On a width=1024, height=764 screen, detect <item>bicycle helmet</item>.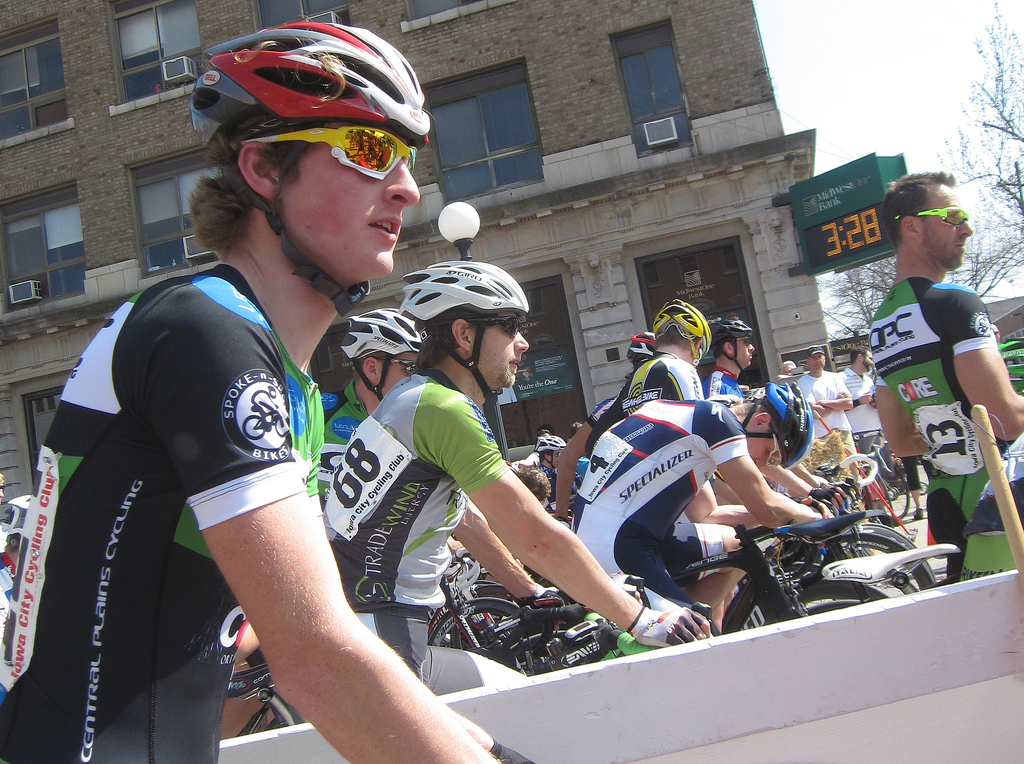
BBox(344, 315, 420, 367).
